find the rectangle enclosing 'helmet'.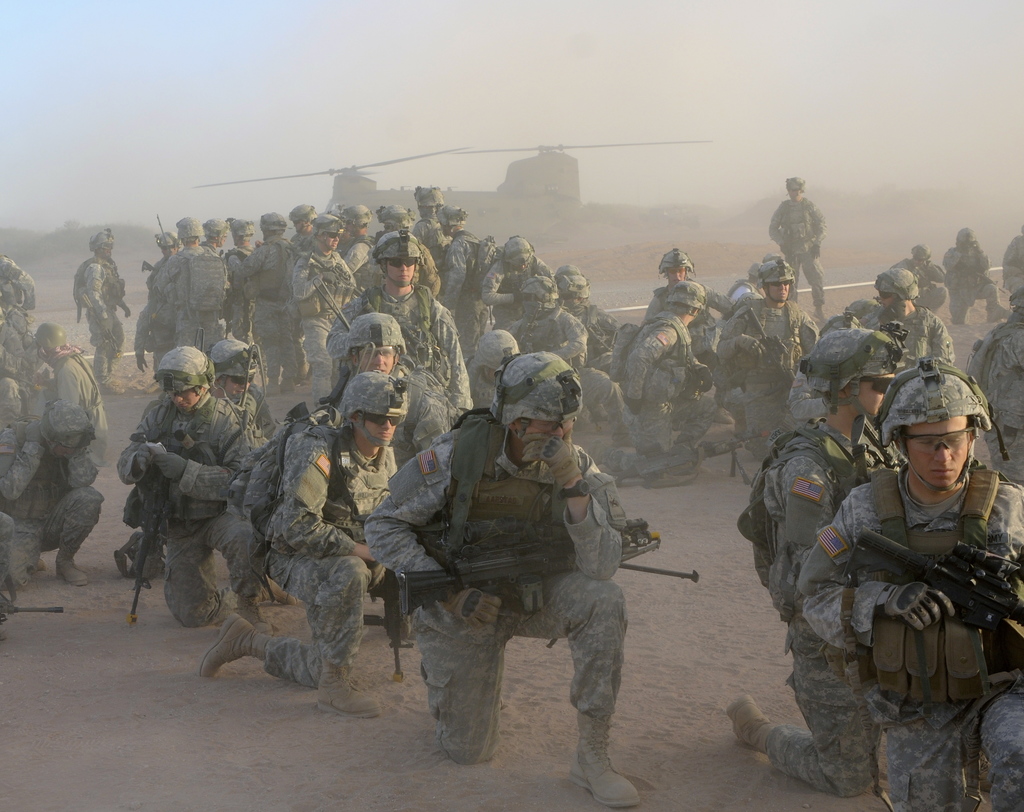
{"x1": 346, "y1": 312, "x2": 409, "y2": 372}.
